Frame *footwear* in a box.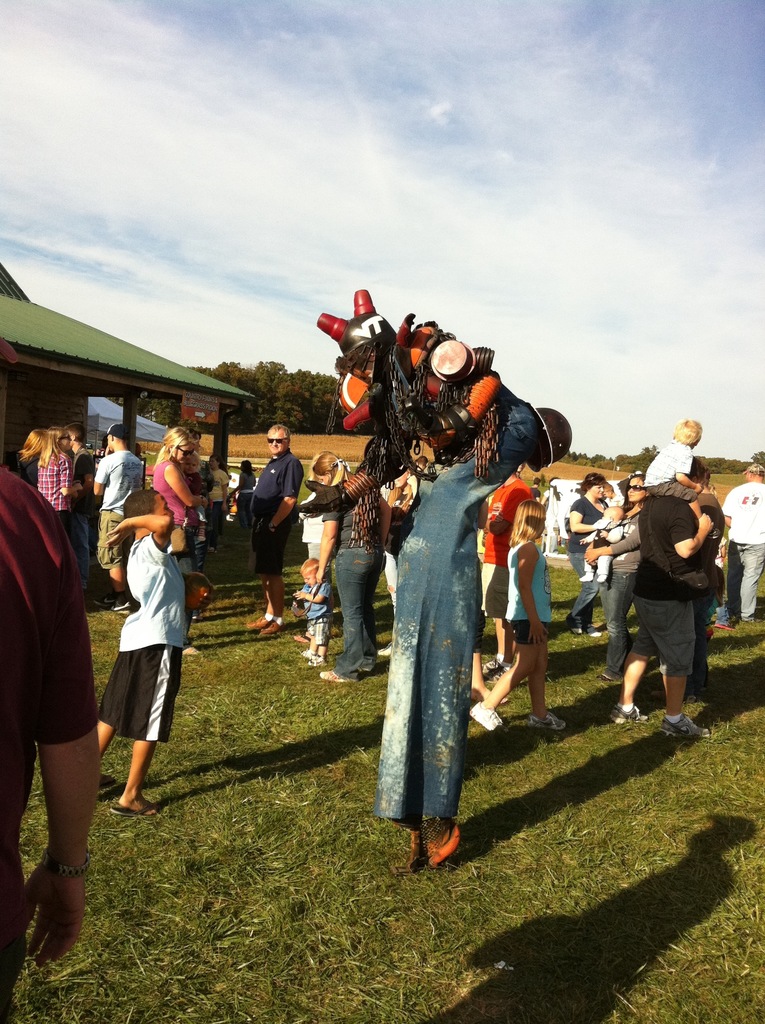
l=193, t=616, r=202, b=623.
